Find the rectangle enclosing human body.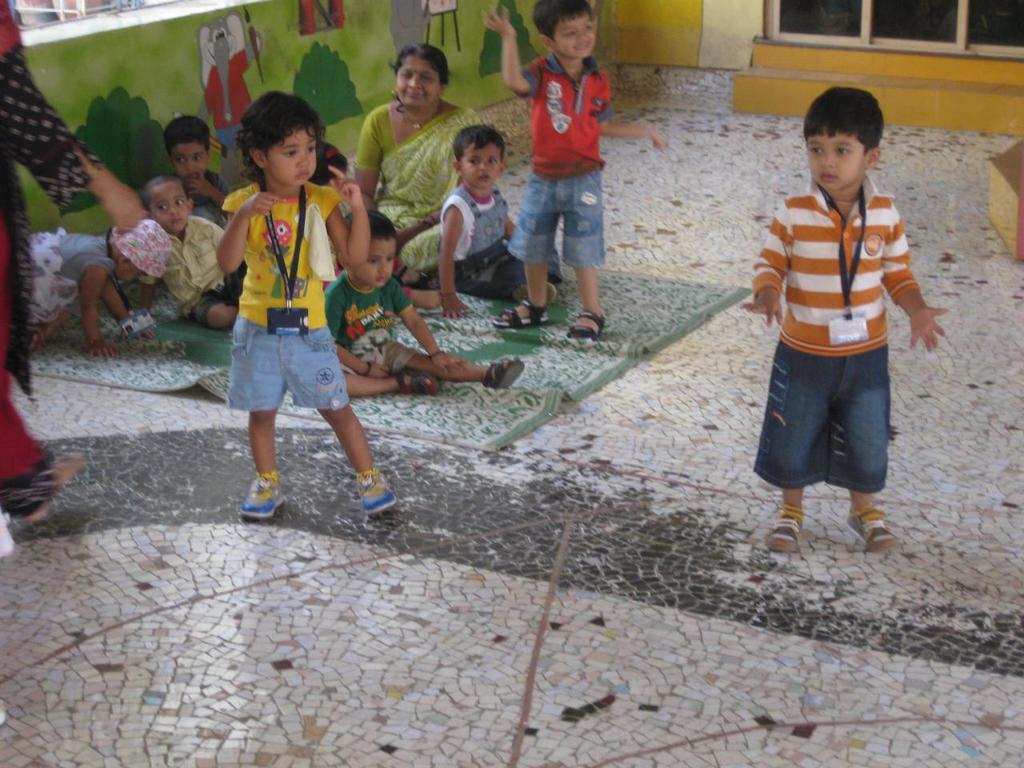
<box>732,86,950,558</box>.
